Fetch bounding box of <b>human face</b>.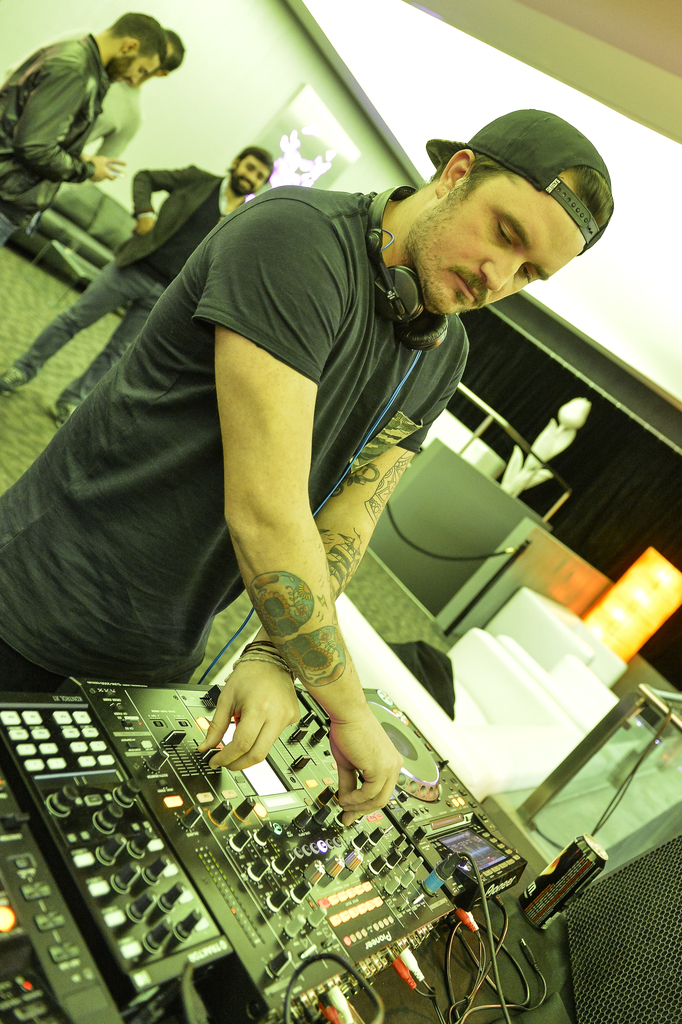
Bbox: {"x1": 239, "y1": 168, "x2": 267, "y2": 194}.
